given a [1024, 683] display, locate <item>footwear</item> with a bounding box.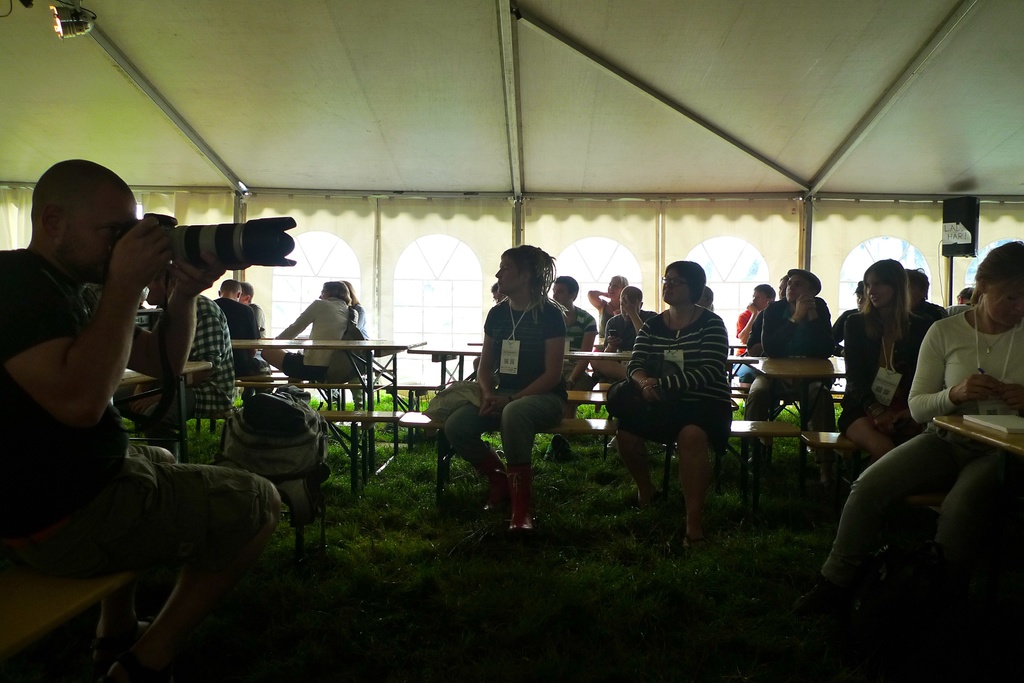
Located: <region>484, 469, 544, 545</region>.
